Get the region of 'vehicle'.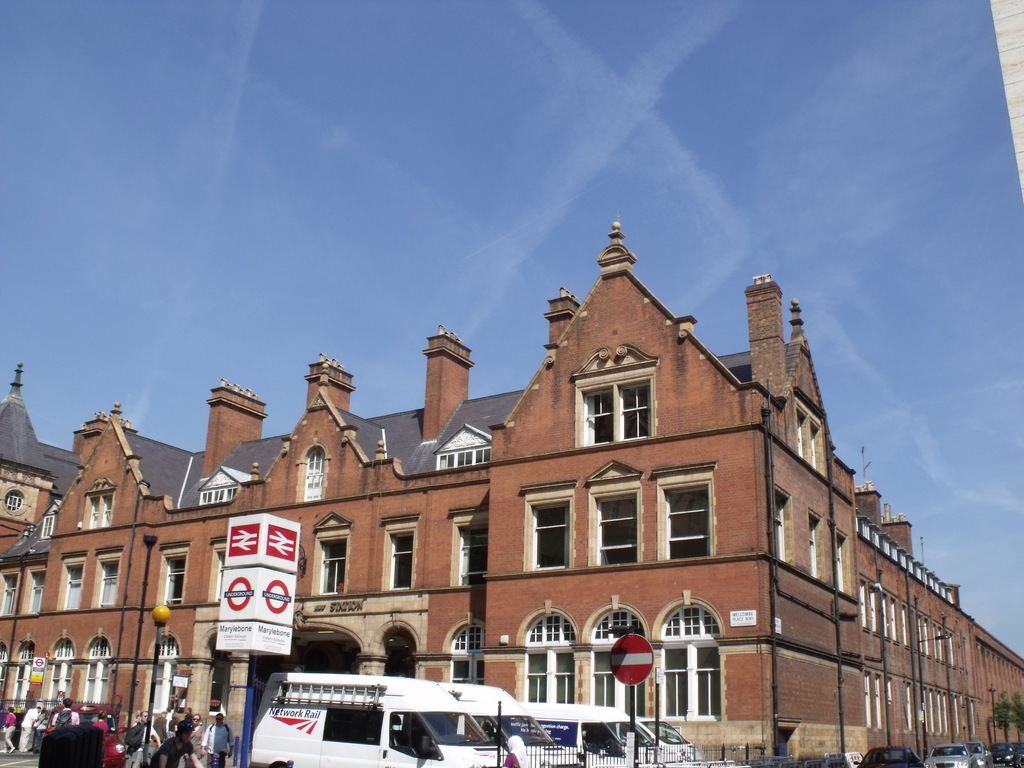
(left=858, top=749, right=930, bottom=767).
